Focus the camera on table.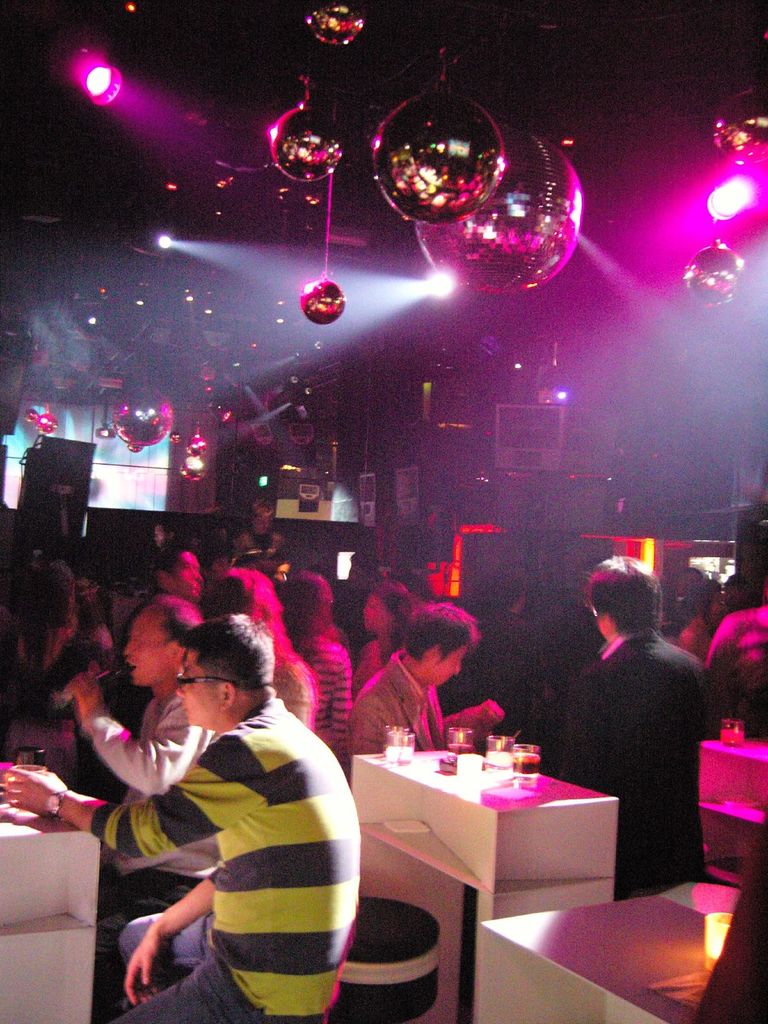
Focus region: <region>0, 797, 107, 1023</region>.
